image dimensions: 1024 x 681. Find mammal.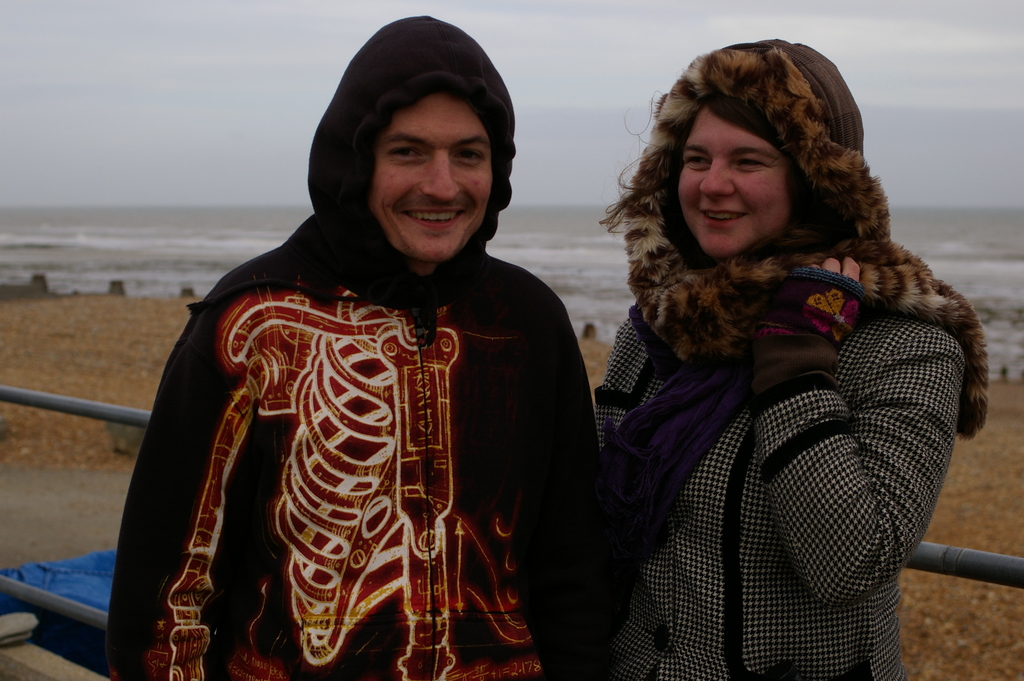
106/17/631/680.
